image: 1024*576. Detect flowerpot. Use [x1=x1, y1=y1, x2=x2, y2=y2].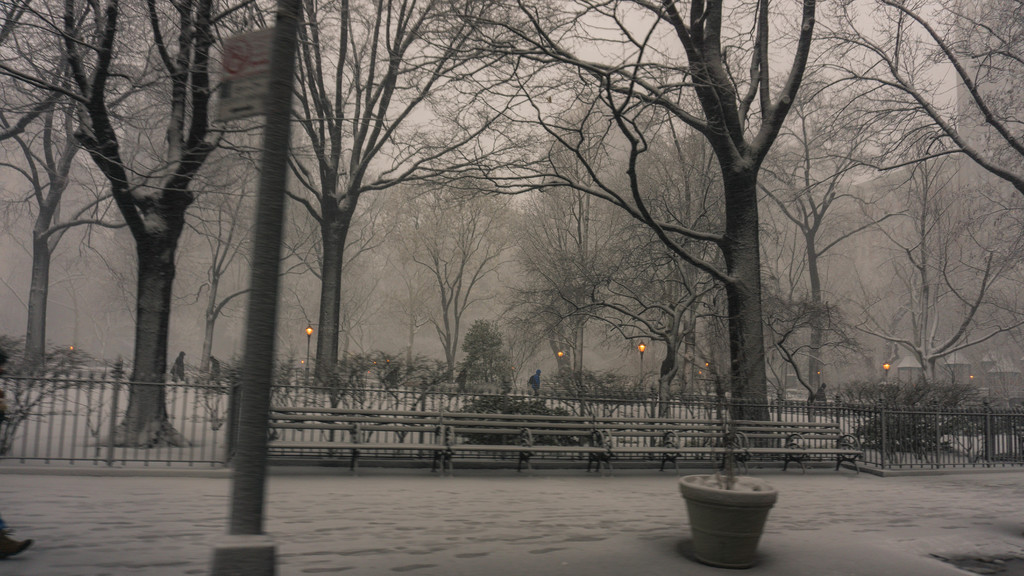
[x1=676, y1=471, x2=778, y2=554].
